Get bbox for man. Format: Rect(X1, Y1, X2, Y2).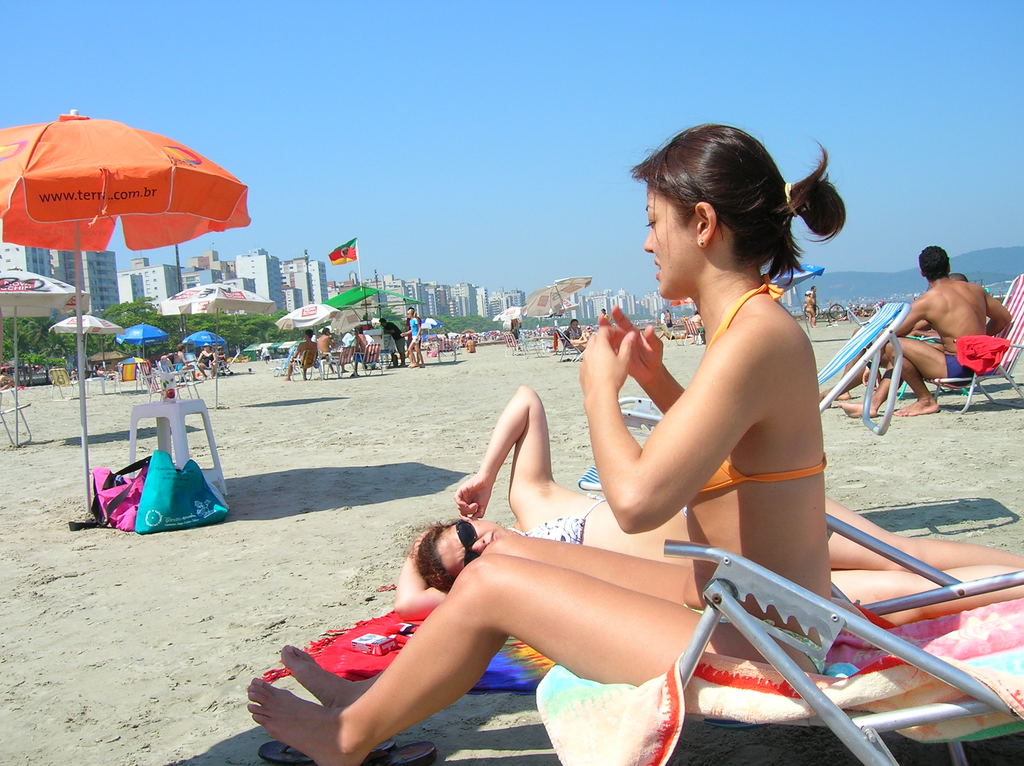
Rect(260, 343, 269, 367).
